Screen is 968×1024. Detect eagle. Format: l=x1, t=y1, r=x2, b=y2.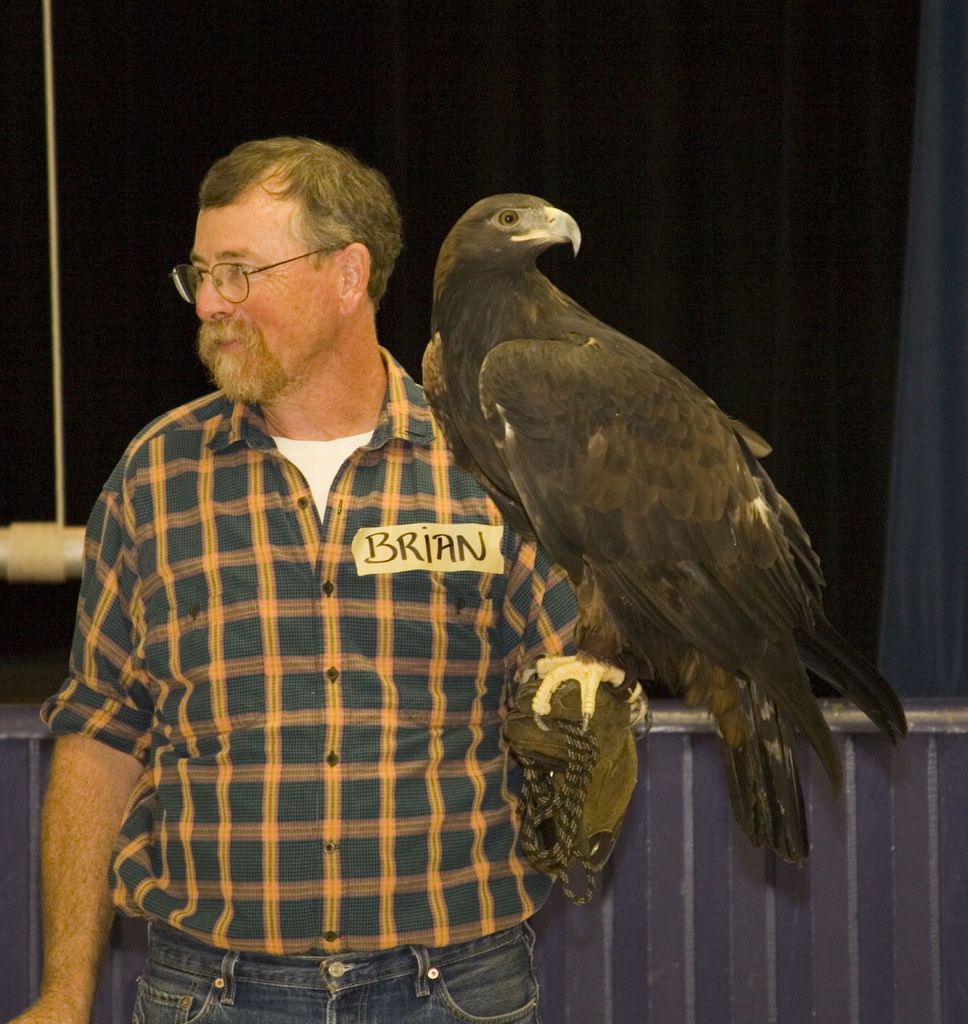
l=419, t=190, r=914, b=865.
